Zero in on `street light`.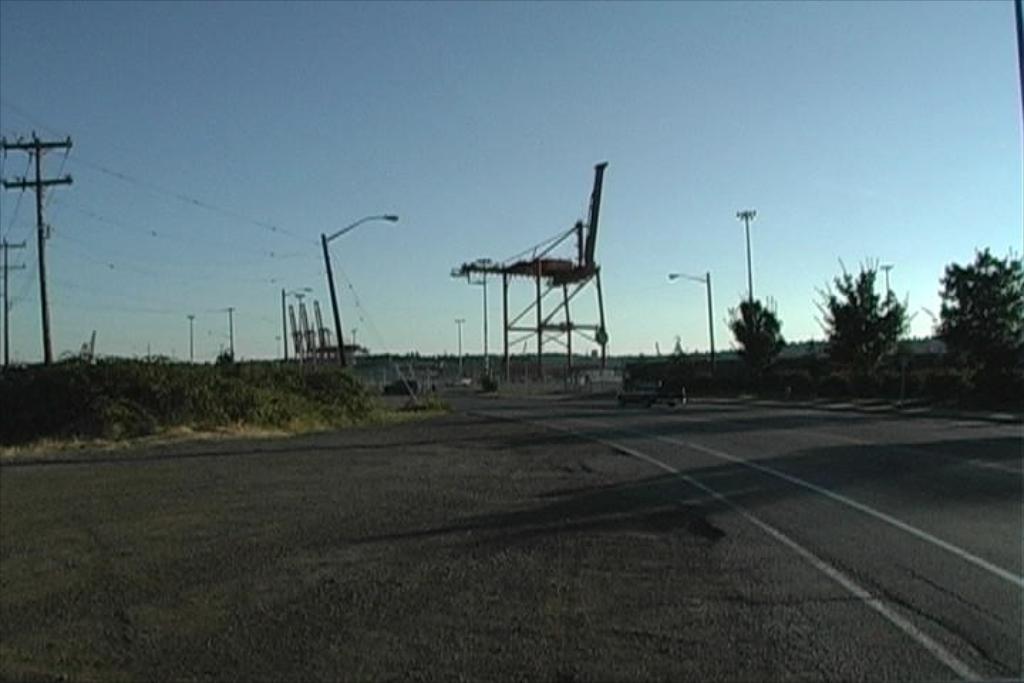
Zeroed in: left=185, top=305, right=198, bottom=369.
